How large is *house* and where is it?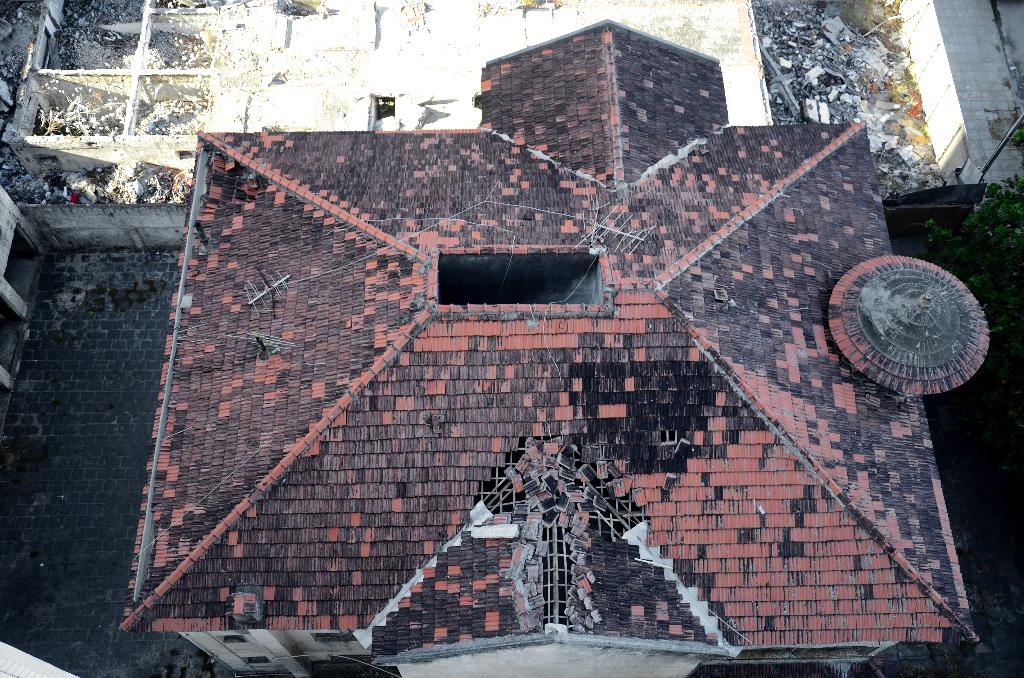
Bounding box: (left=118, top=24, right=990, bottom=677).
